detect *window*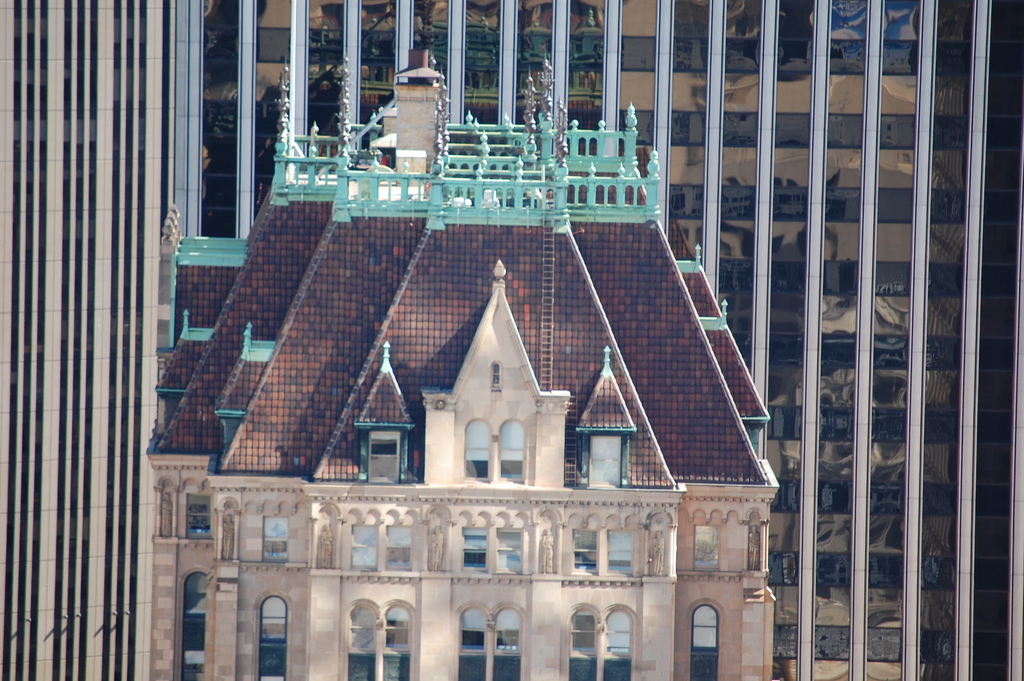
locate(570, 524, 598, 577)
